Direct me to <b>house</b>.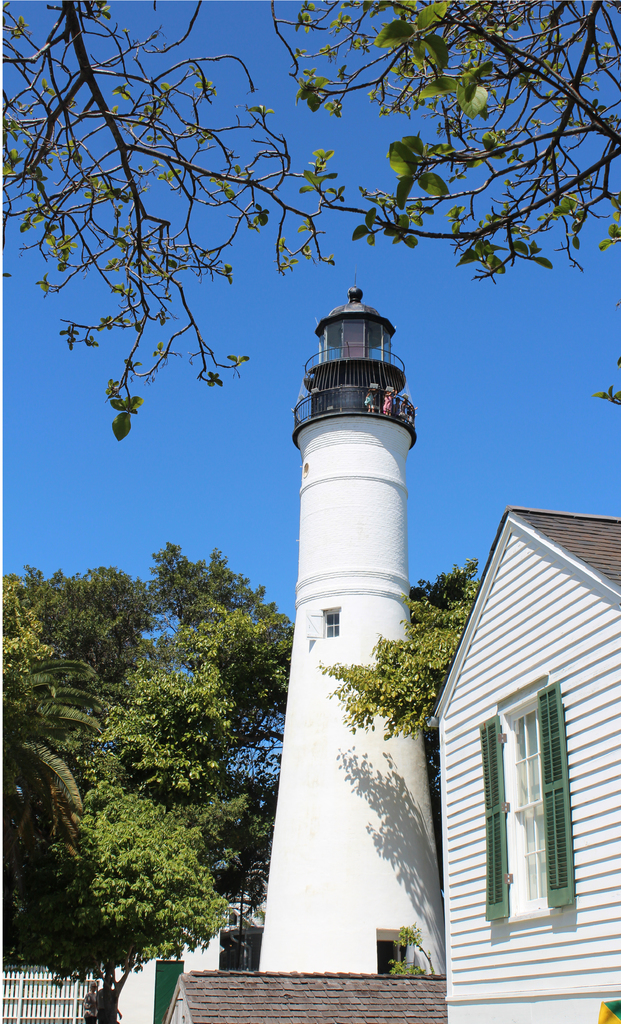
Direction: bbox=[113, 923, 226, 1023].
